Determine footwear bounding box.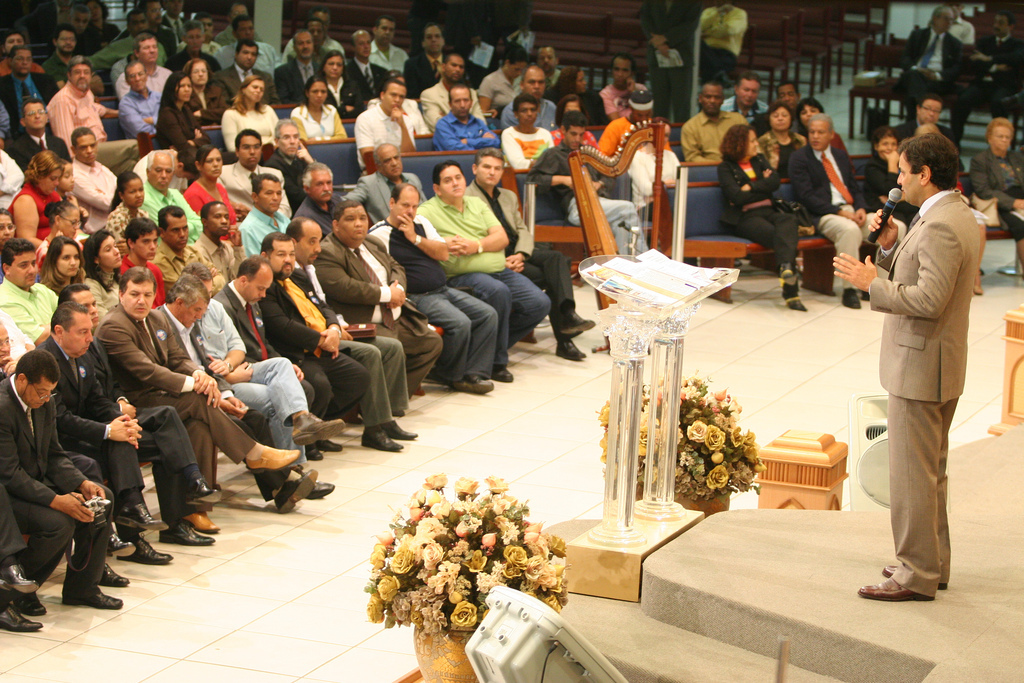
Determined: crop(112, 502, 167, 532).
